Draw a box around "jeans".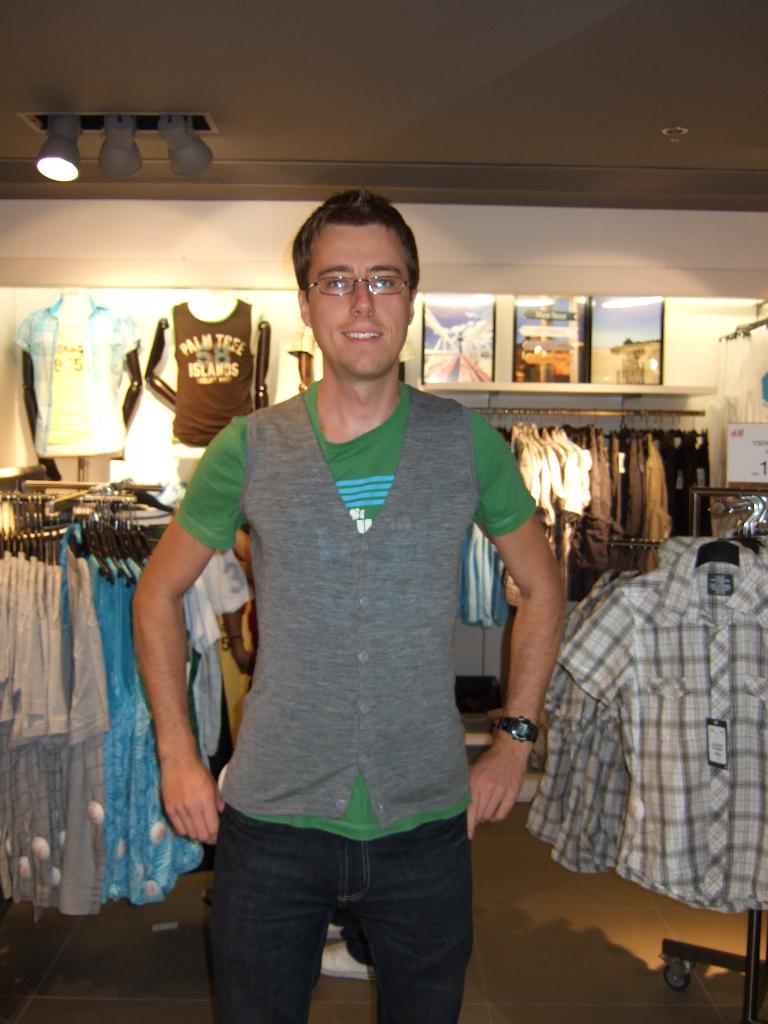
rect(202, 806, 494, 1021).
